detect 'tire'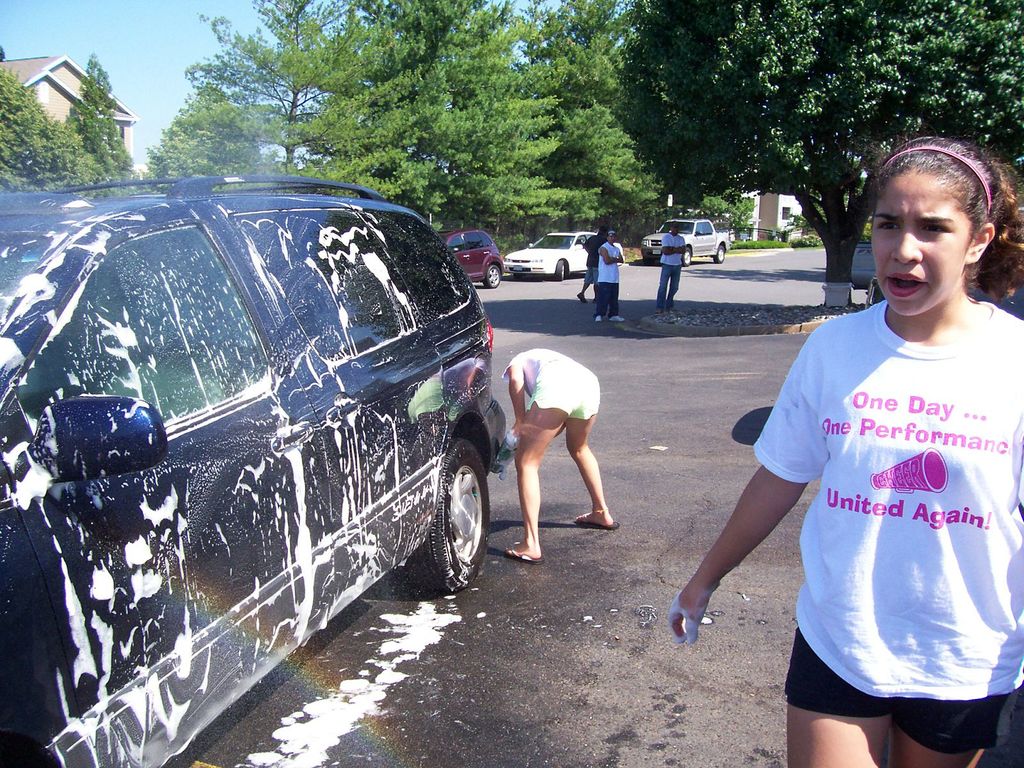
<bbox>483, 264, 504, 291</bbox>
